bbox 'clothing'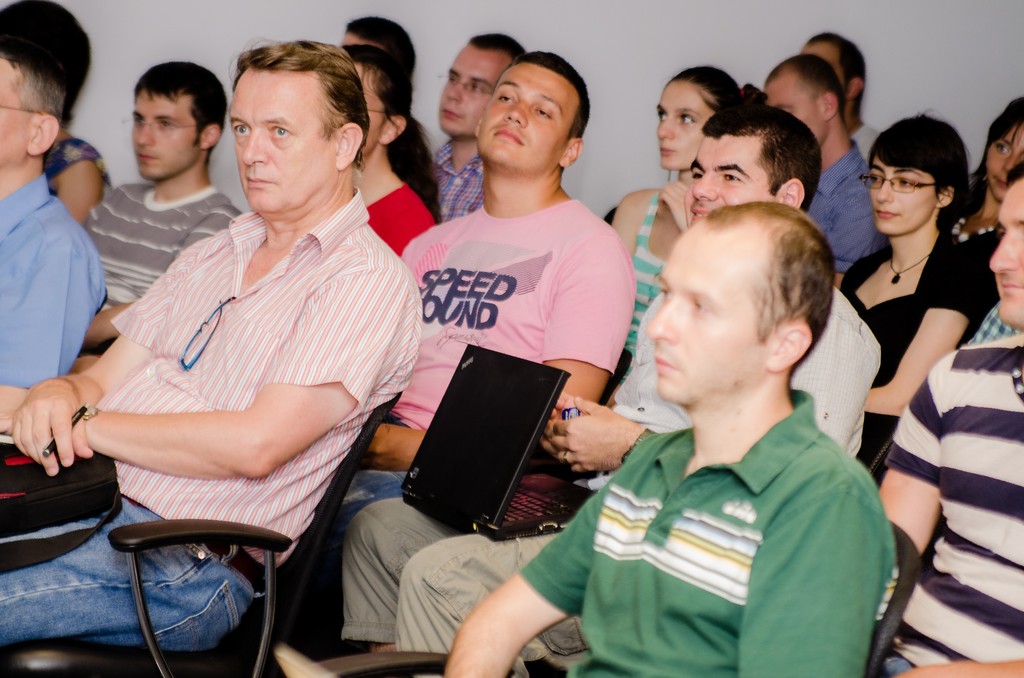
<bbox>0, 186, 424, 656</bbox>
